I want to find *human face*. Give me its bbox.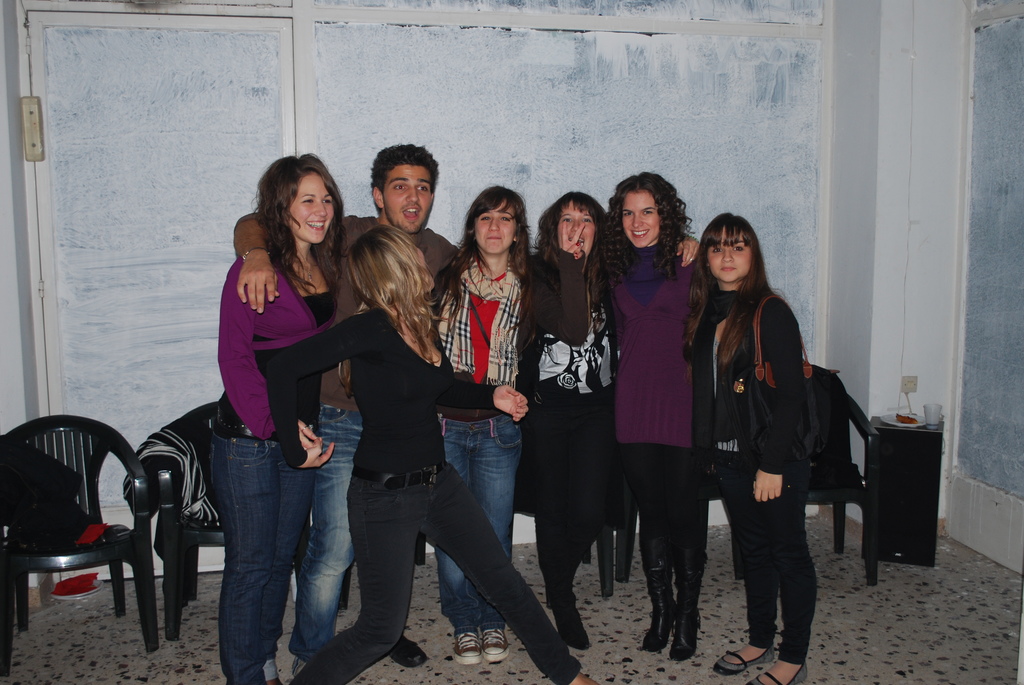
locate(705, 227, 751, 281).
